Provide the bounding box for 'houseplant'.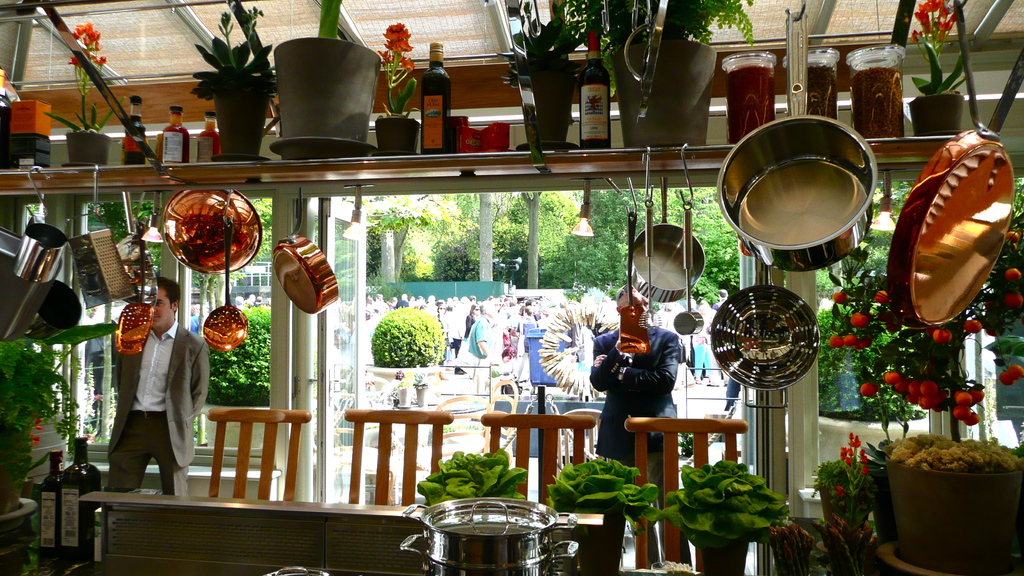
(266,0,385,159).
